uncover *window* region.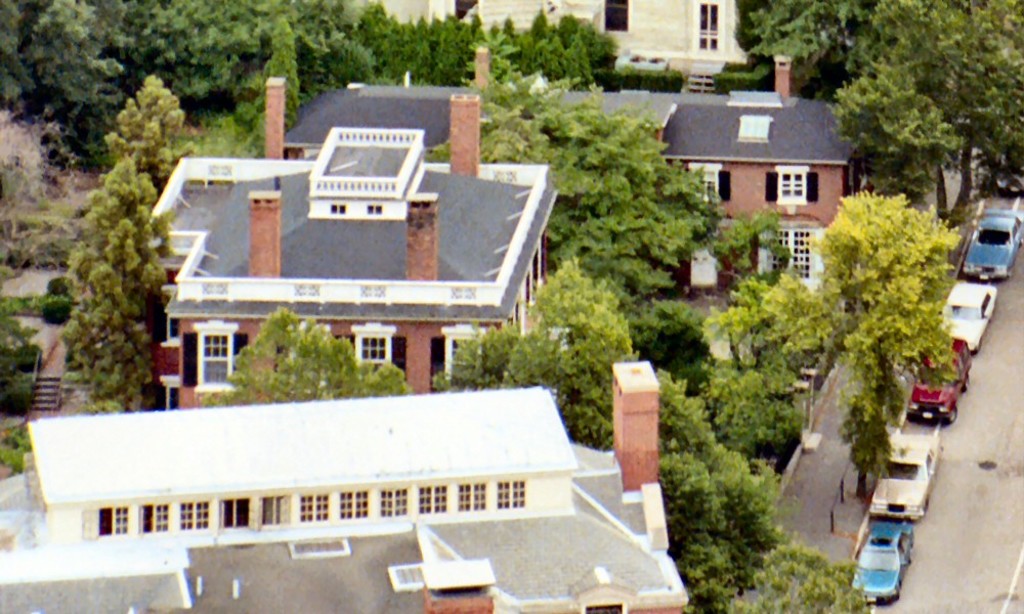
Uncovered: <region>338, 487, 371, 519</region>.
